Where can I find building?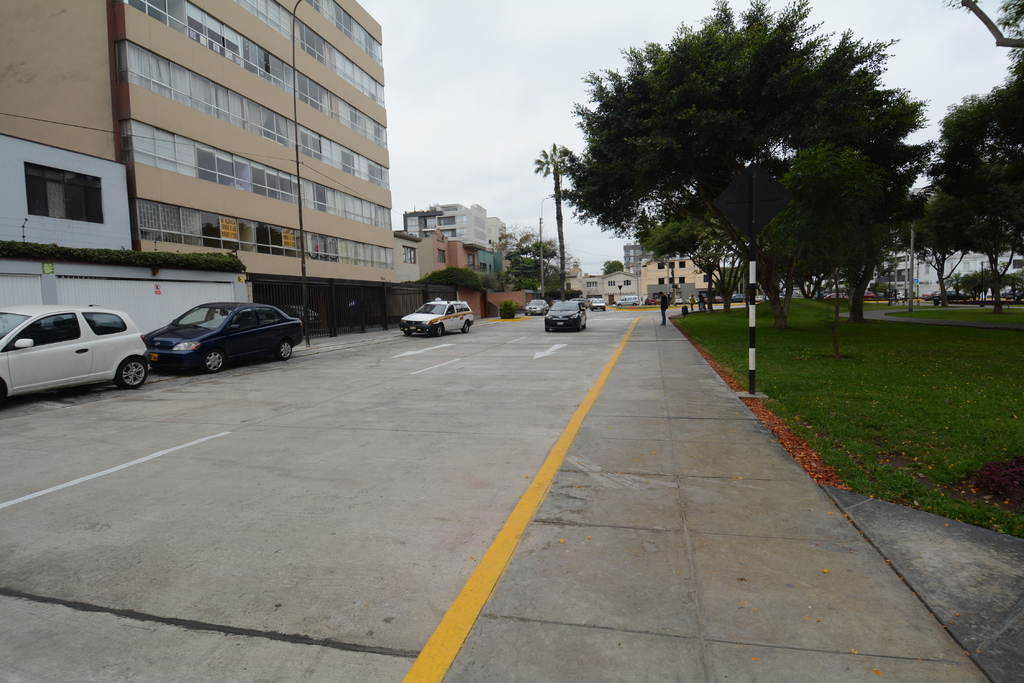
You can find it at 550:260:643:297.
